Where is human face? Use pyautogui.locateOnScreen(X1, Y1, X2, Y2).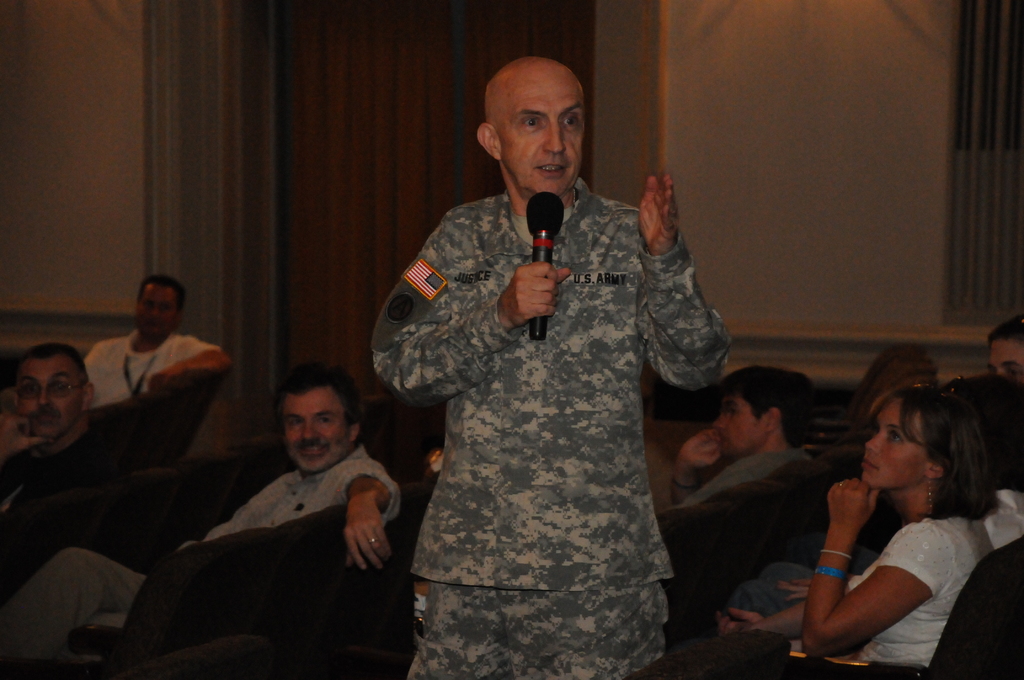
pyautogui.locateOnScreen(503, 61, 580, 198).
